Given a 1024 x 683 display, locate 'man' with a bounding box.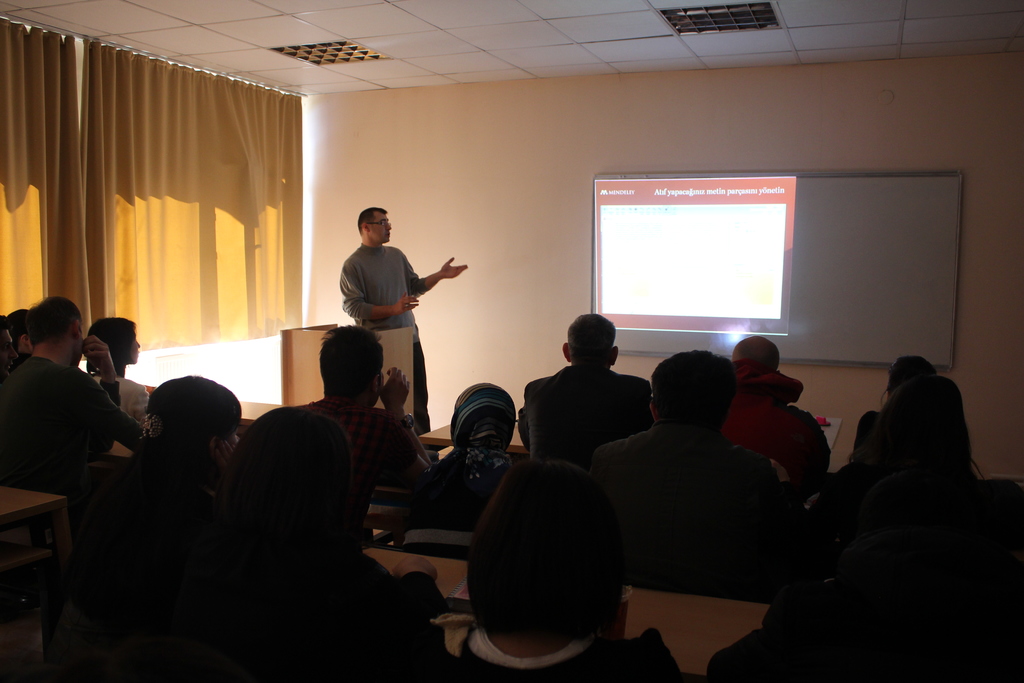
Located: bbox=[336, 202, 466, 439].
